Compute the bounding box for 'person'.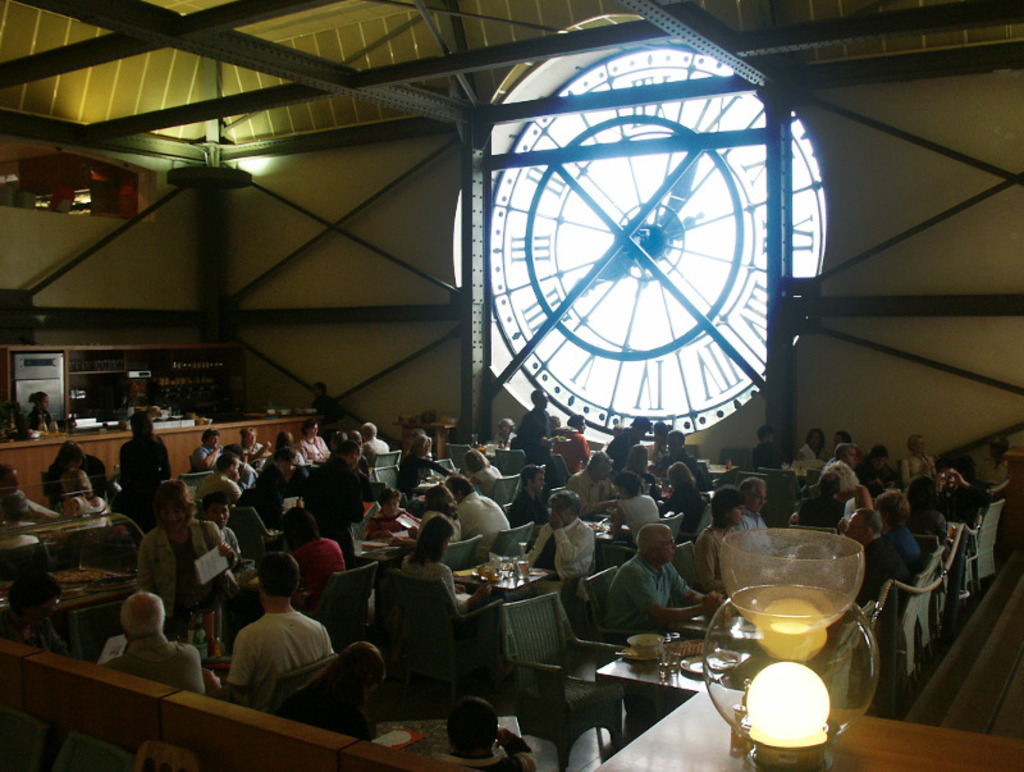
(658, 463, 716, 522).
